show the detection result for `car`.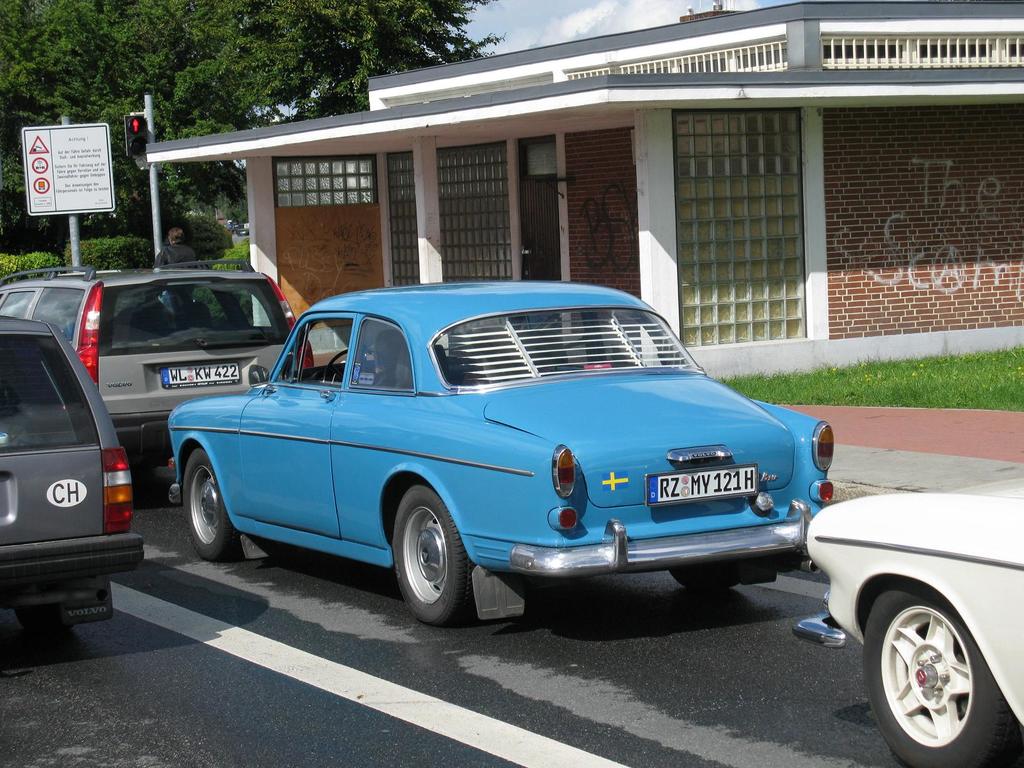
select_region(162, 274, 844, 634).
